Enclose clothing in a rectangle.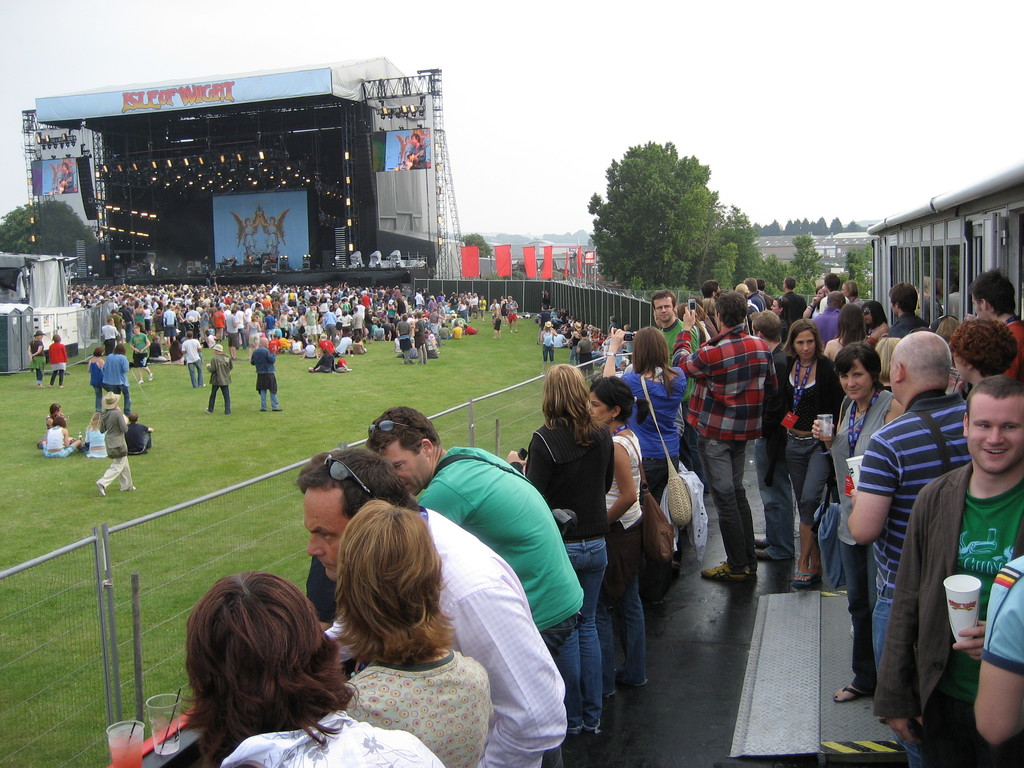
102/296/488/365.
